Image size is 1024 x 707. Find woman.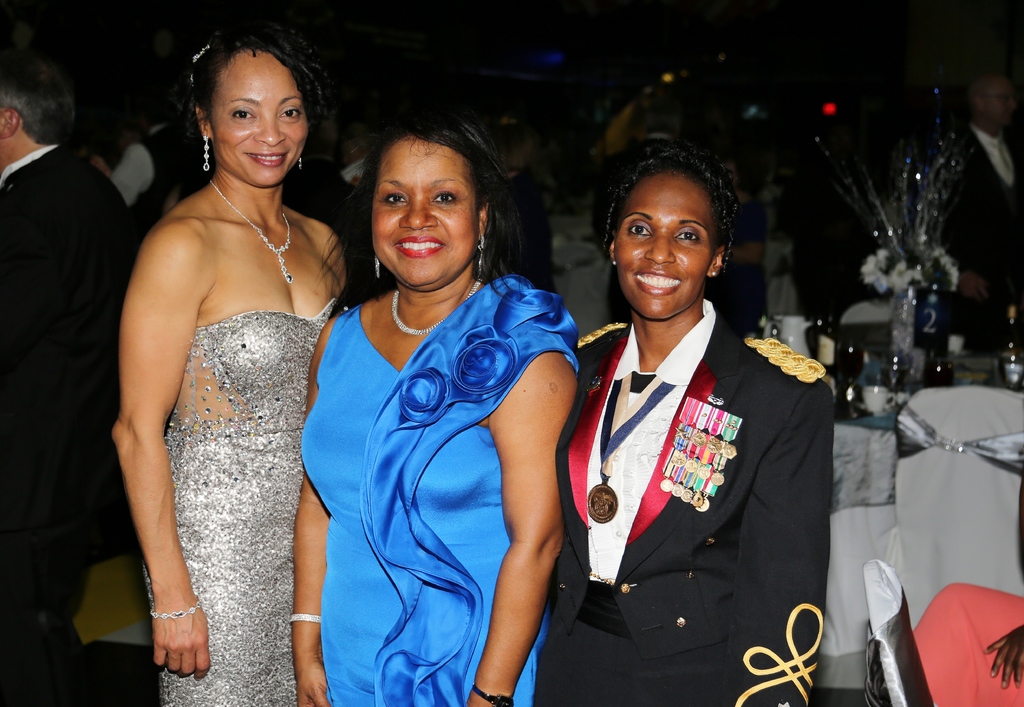
291/117/584/706.
